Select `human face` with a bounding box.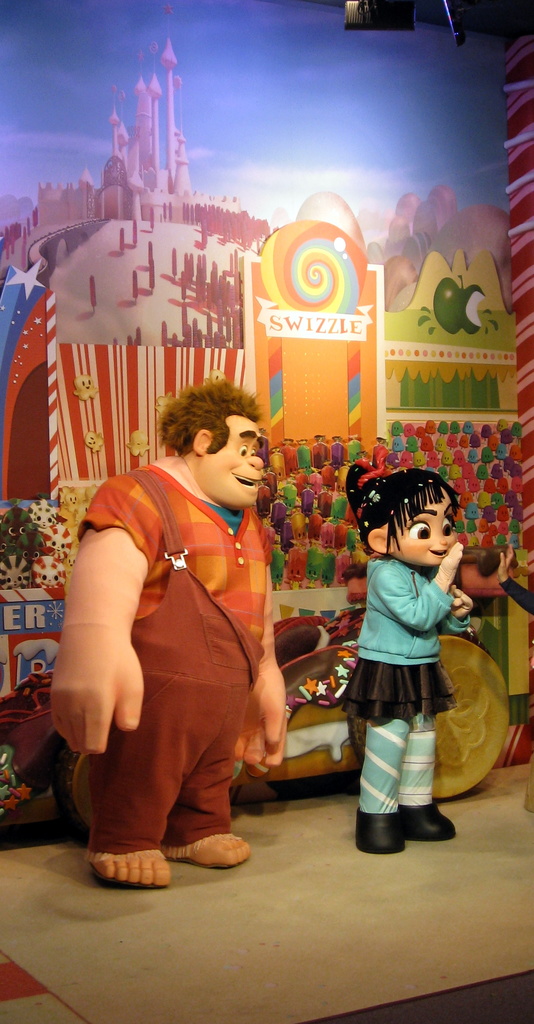
393, 485, 458, 564.
